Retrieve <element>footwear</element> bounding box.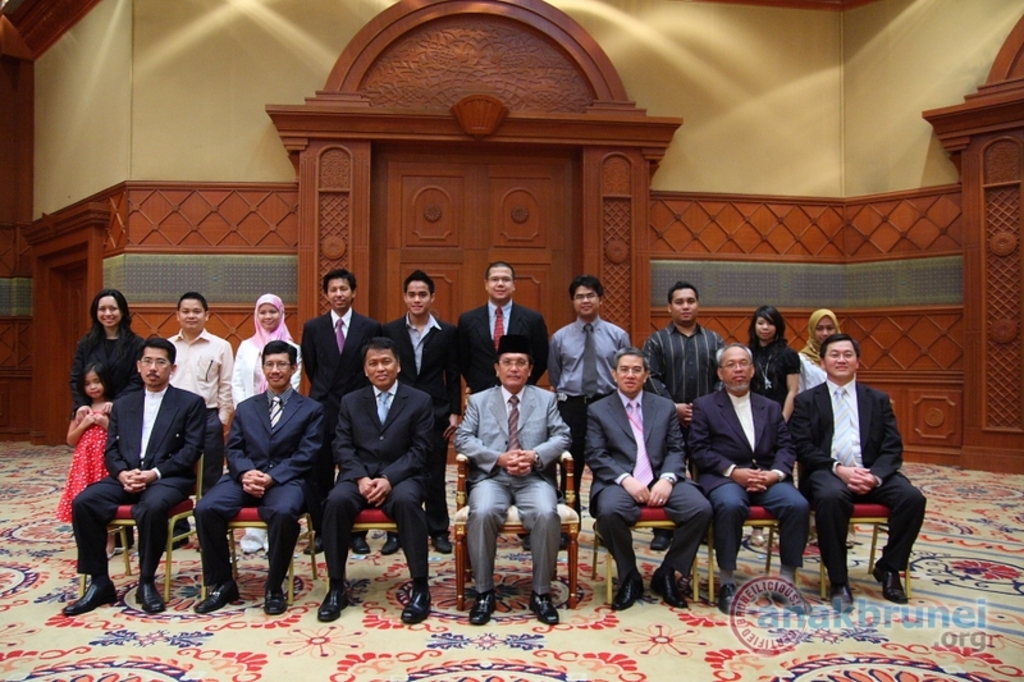
Bounding box: rect(648, 571, 692, 613).
